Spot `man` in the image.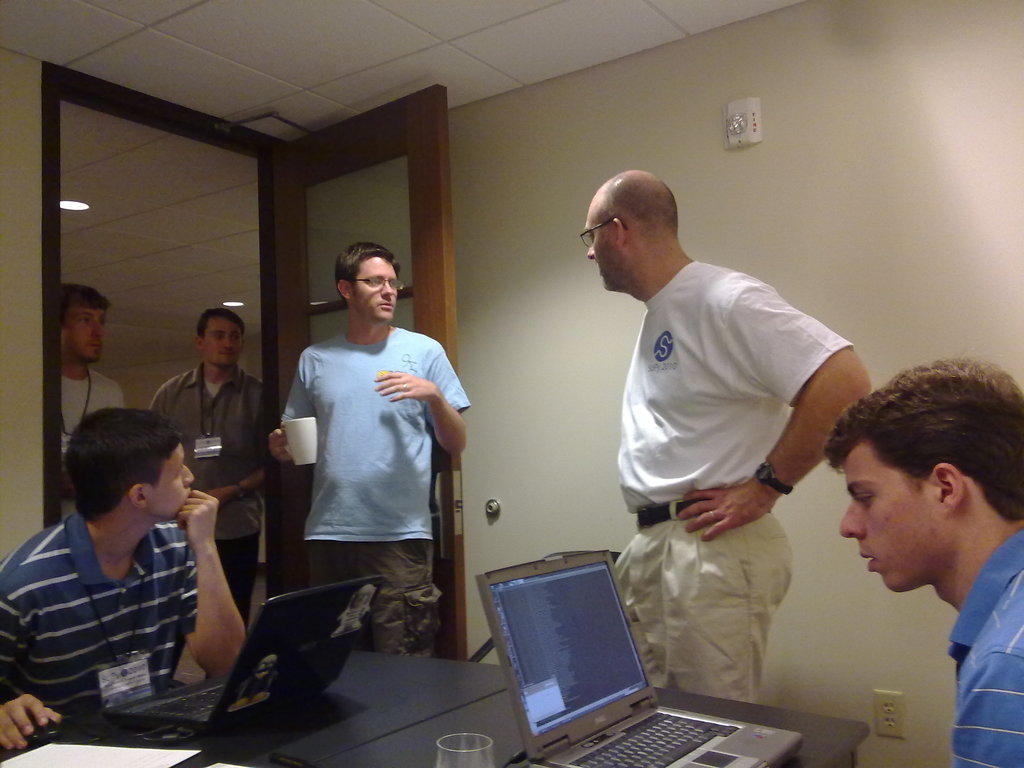
`man` found at 580:171:870:705.
